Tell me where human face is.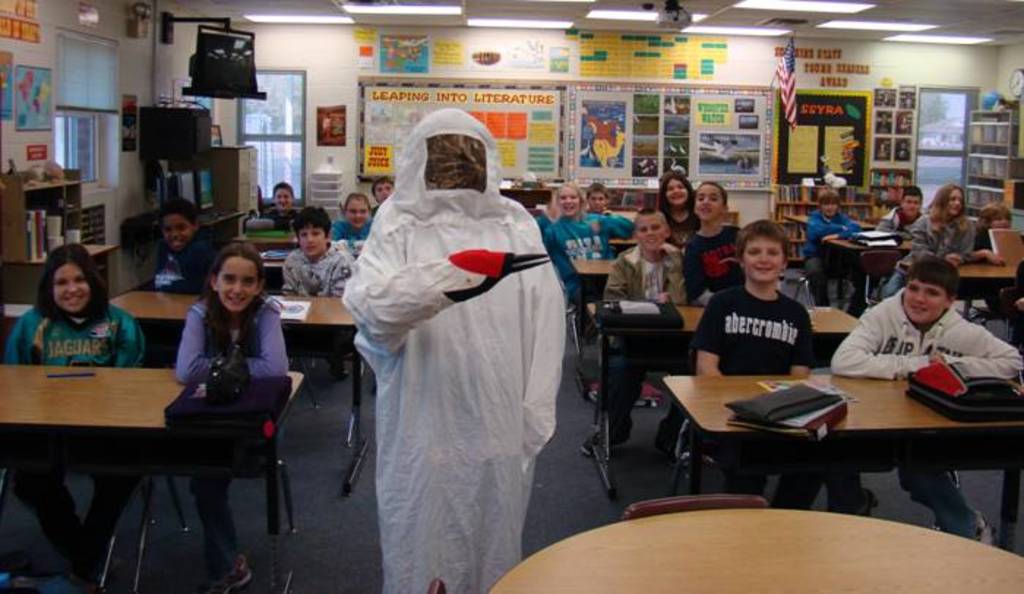
human face is at x1=585, y1=190, x2=606, y2=214.
